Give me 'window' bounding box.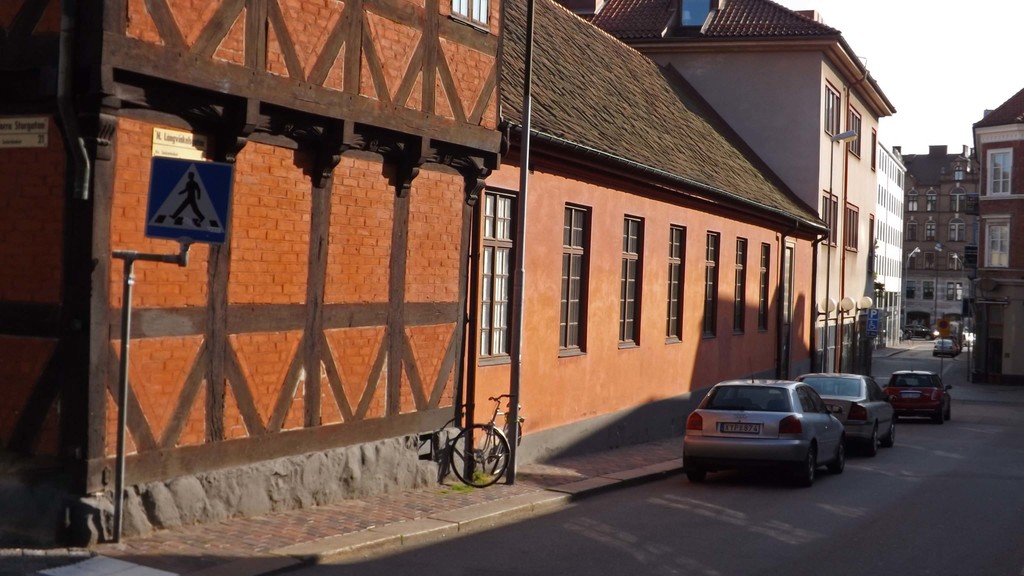
[728,235,746,330].
